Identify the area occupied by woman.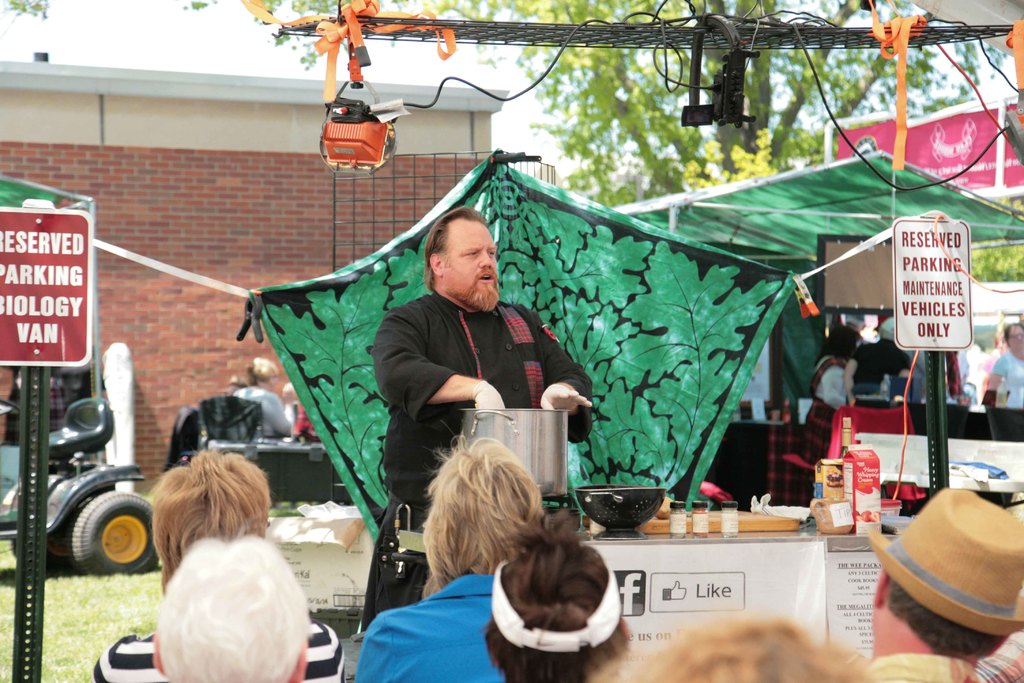
Area: [x1=774, y1=318, x2=865, y2=510].
